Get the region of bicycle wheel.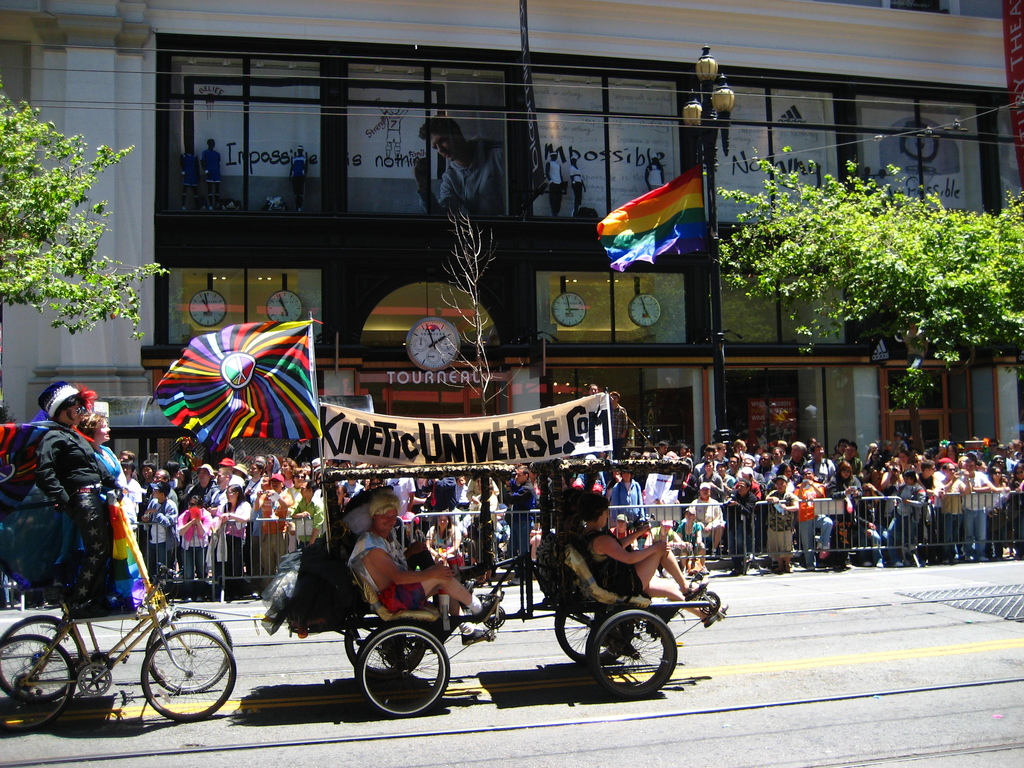
x1=591 y1=621 x2=682 y2=706.
